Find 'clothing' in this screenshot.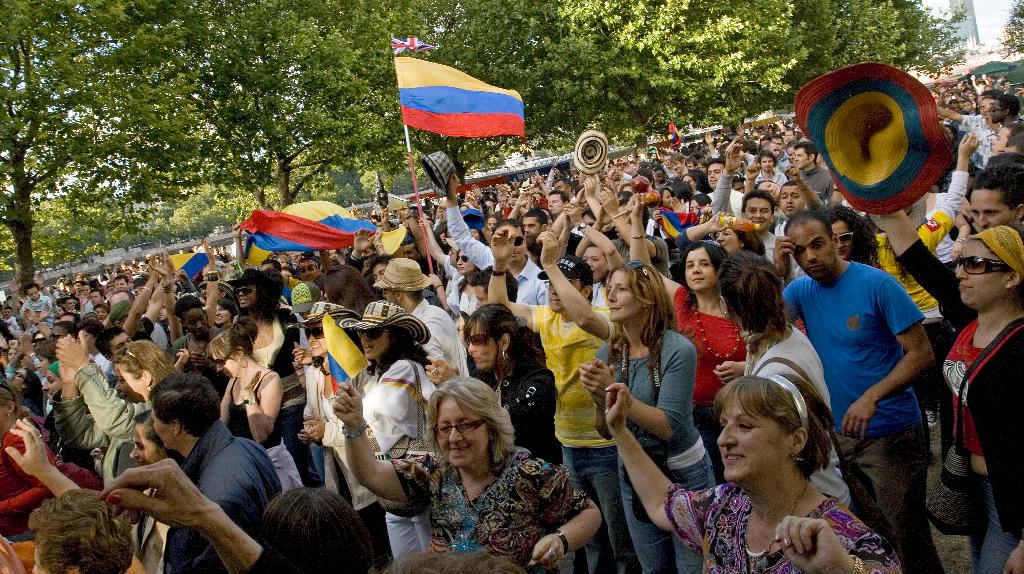
The bounding box for 'clothing' is box(598, 330, 708, 463).
